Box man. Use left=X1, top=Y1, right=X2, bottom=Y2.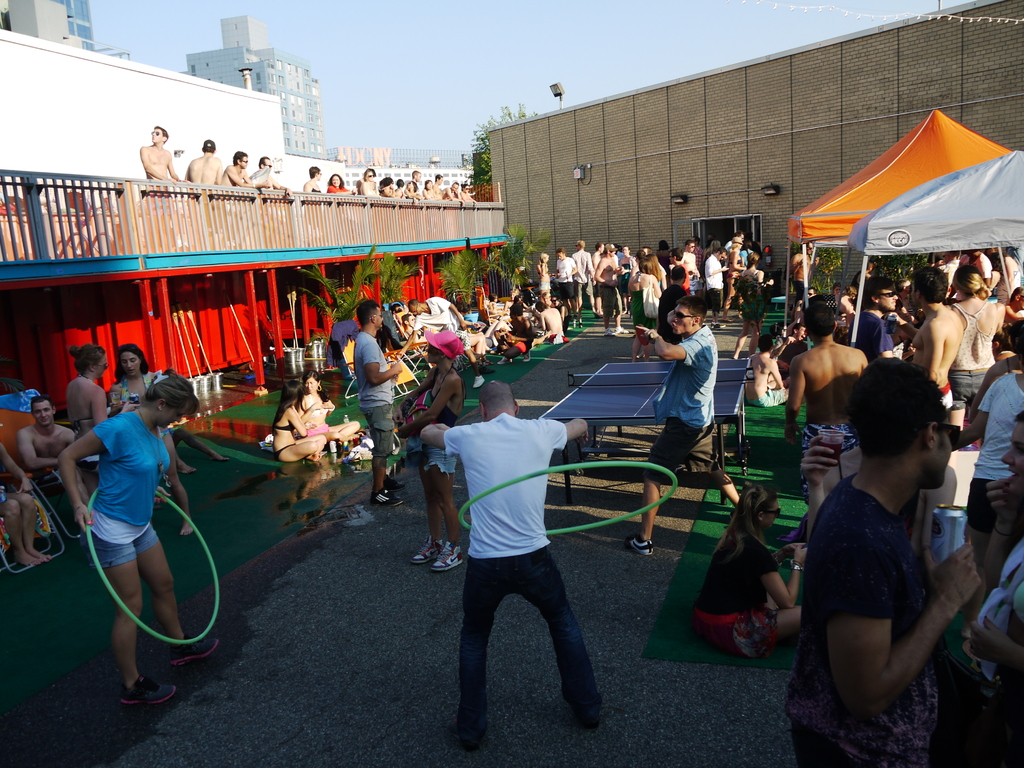
left=408, top=296, right=474, bottom=359.
